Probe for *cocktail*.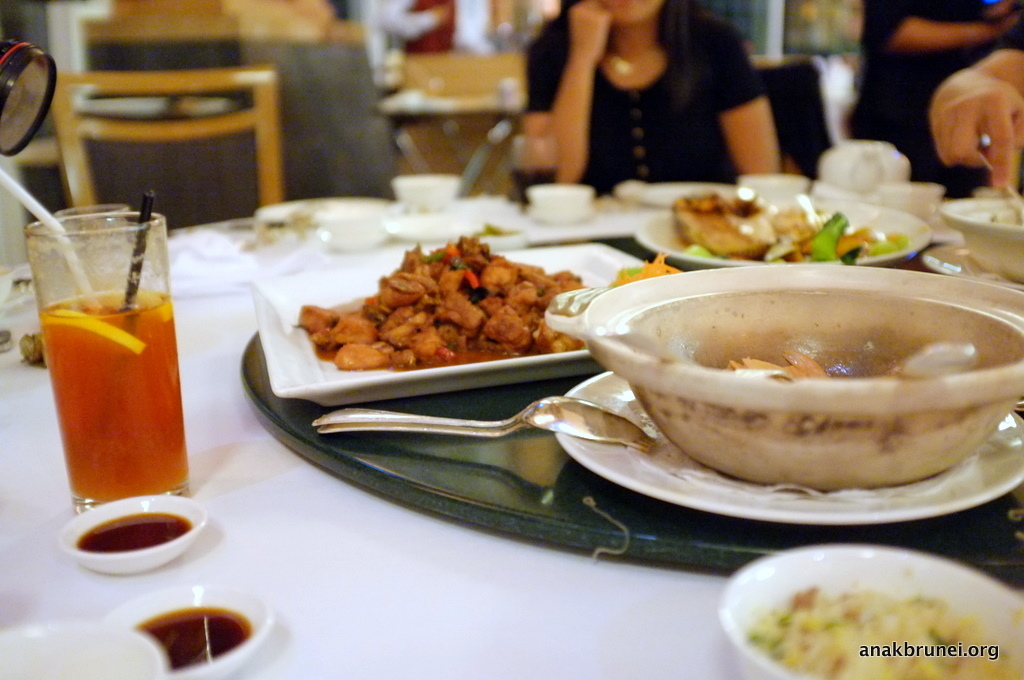
Probe result: 0,160,194,513.
